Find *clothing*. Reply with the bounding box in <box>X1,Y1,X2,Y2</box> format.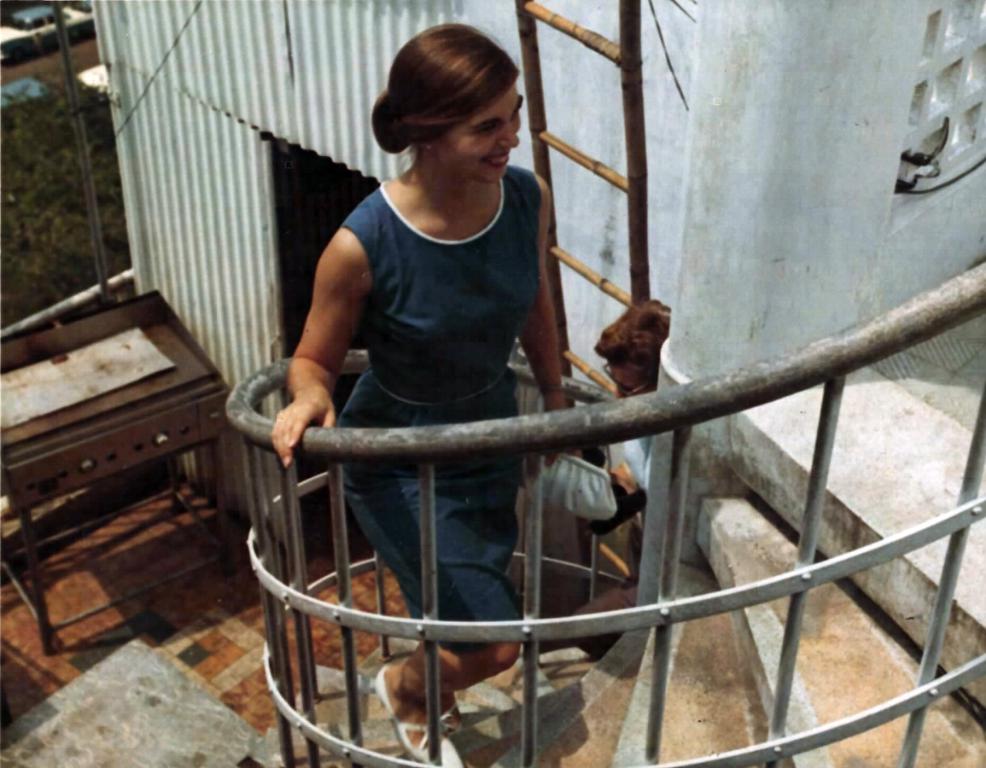
<box>277,108,589,681</box>.
